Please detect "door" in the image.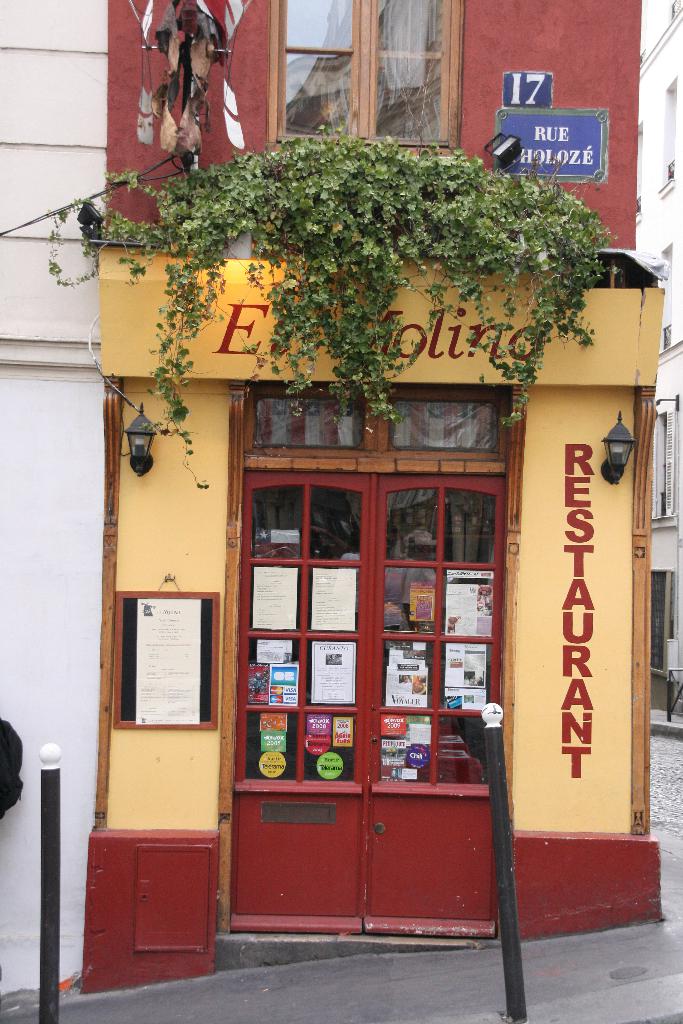
228, 414, 519, 962.
